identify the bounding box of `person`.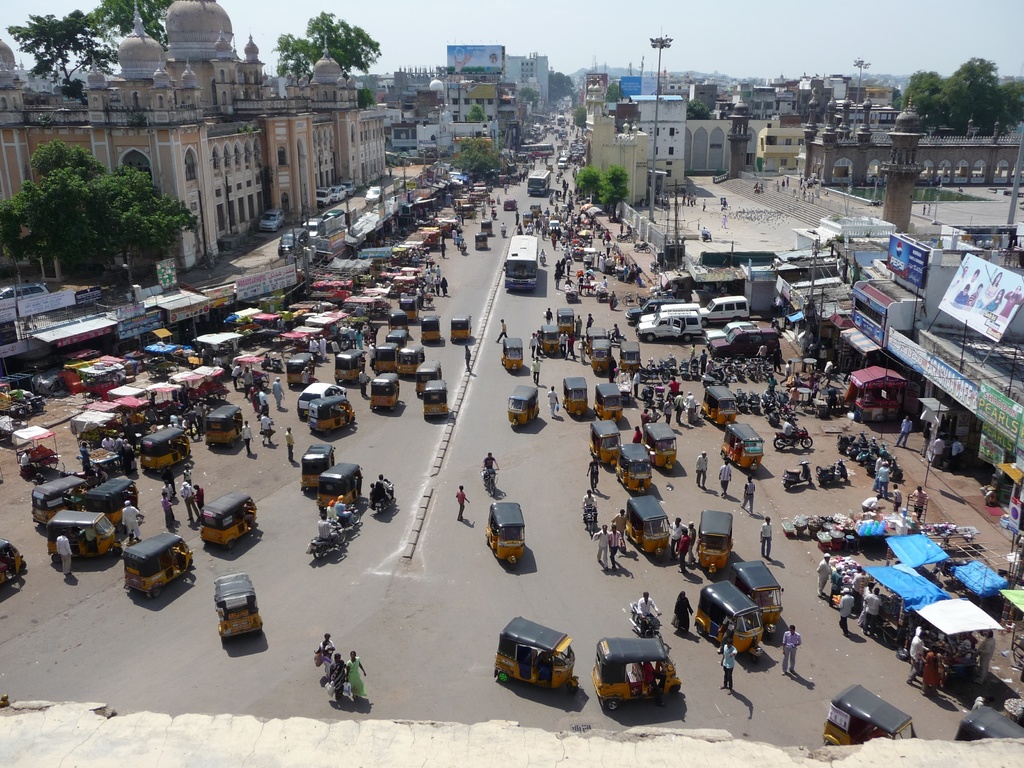
<box>566,332,578,363</box>.
